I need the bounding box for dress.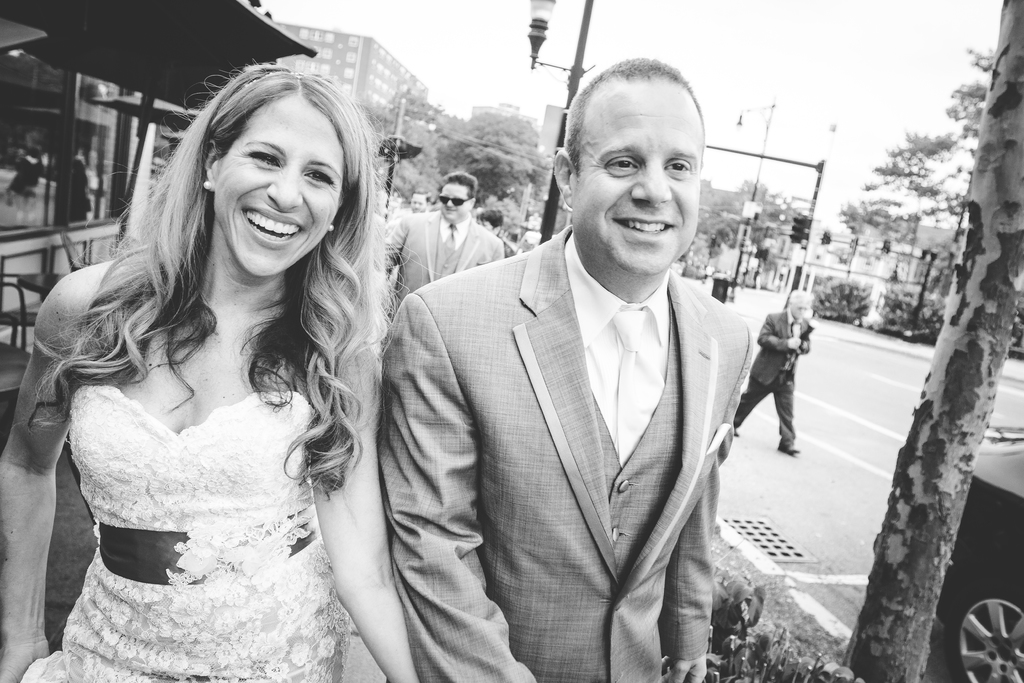
Here it is: BBox(23, 384, 349, 682).
